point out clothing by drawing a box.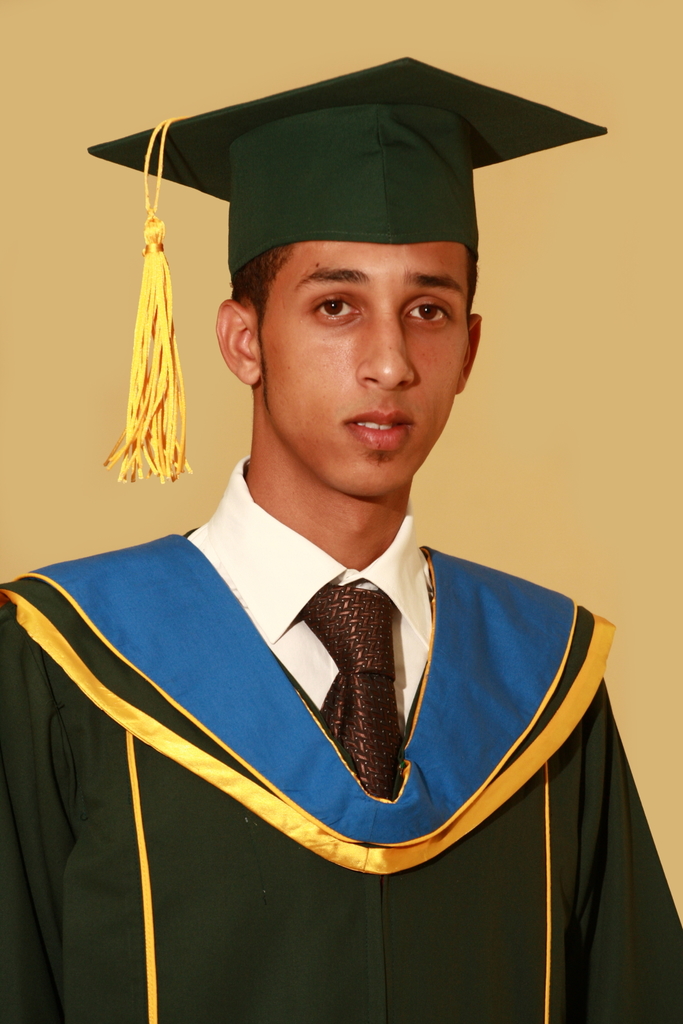
<bbox>20, 534, 604, 947</bbox>.
